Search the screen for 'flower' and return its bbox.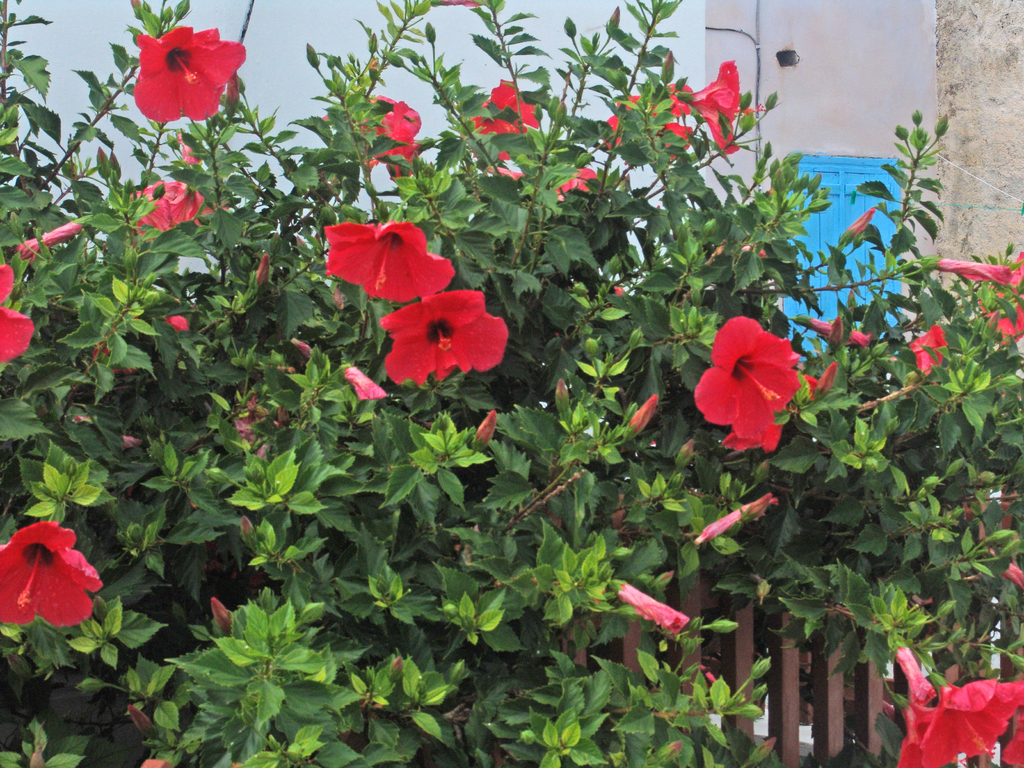
Found: crop(602, 92, 642, 148).
